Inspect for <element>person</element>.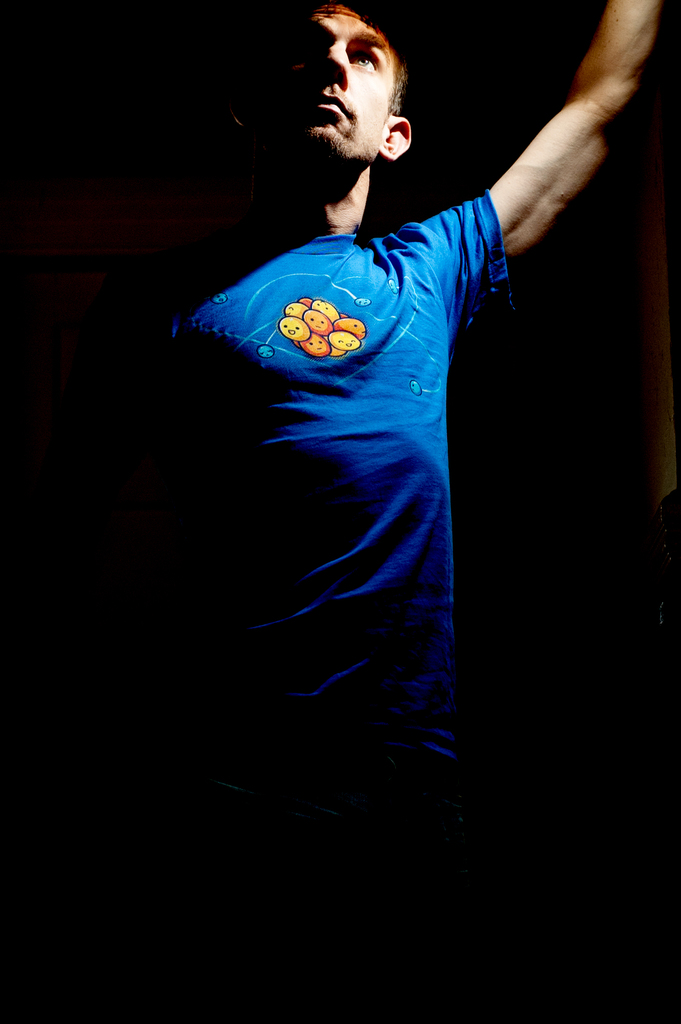
Inspection: select_region(115, 0, 680, 883).
